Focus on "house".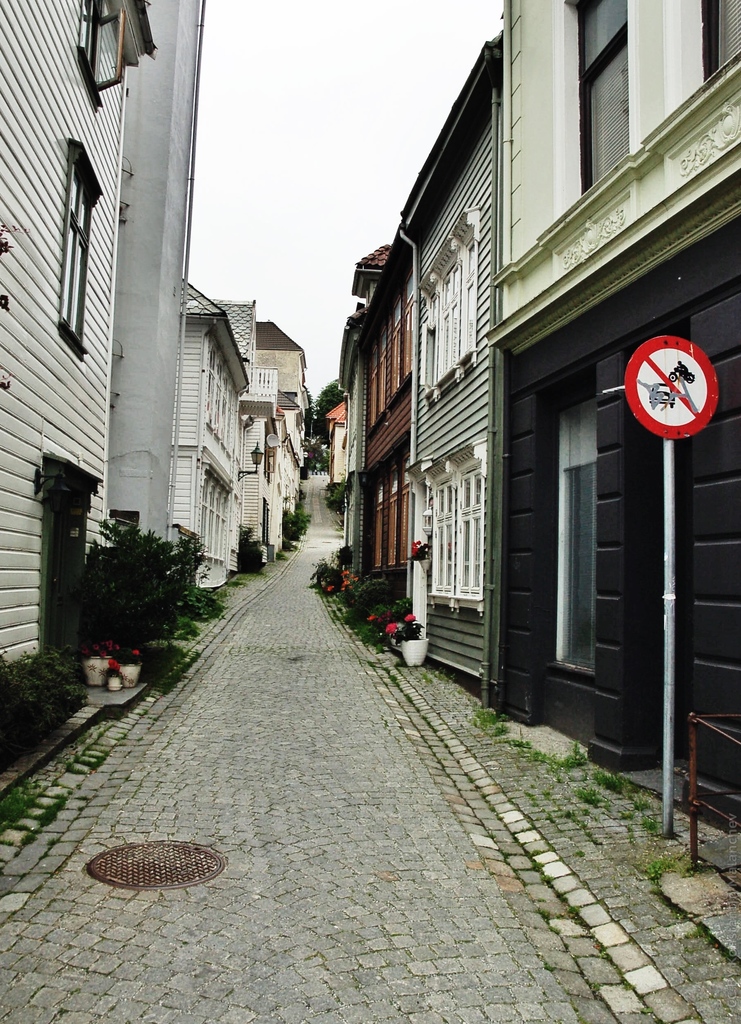
Focused at [left=168, top=271, right=253, bottom=594].
